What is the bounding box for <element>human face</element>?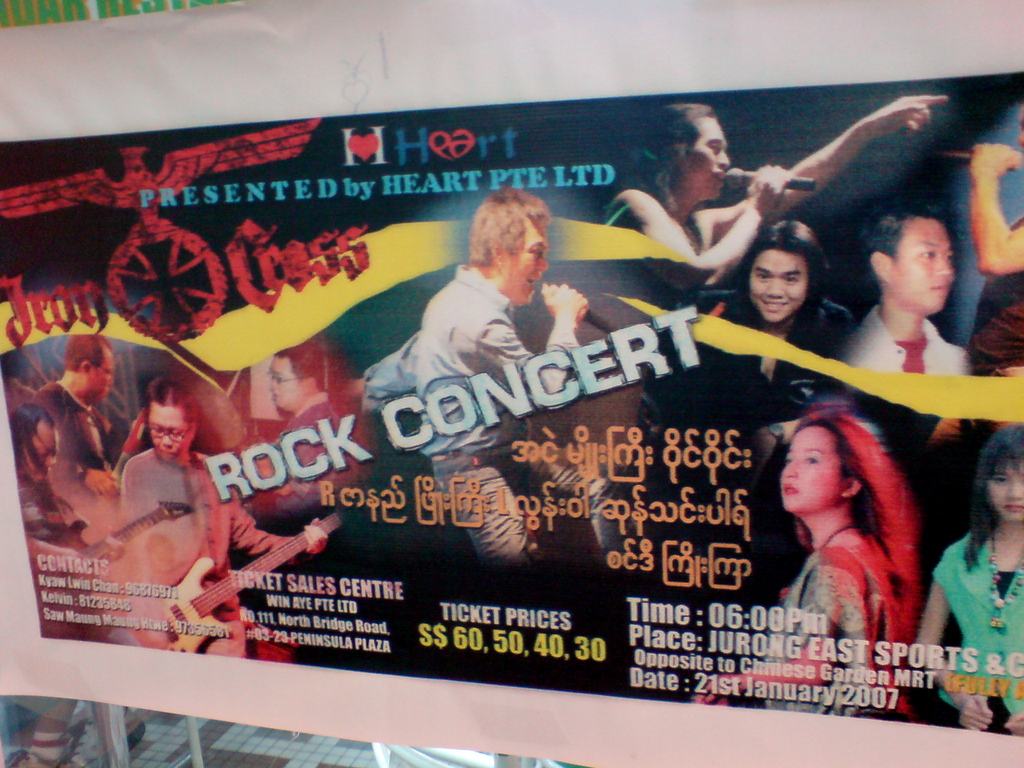
(x1=506, y1=219, x2=545, y2=307).
